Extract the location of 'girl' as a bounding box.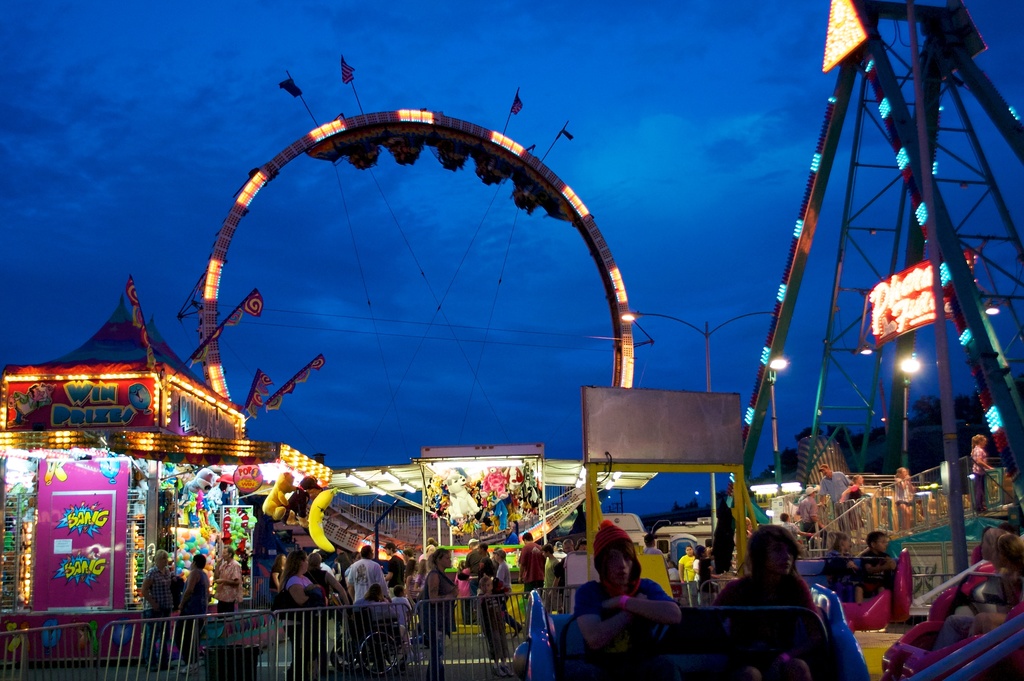
BBox(678, 545, 697, 603).
